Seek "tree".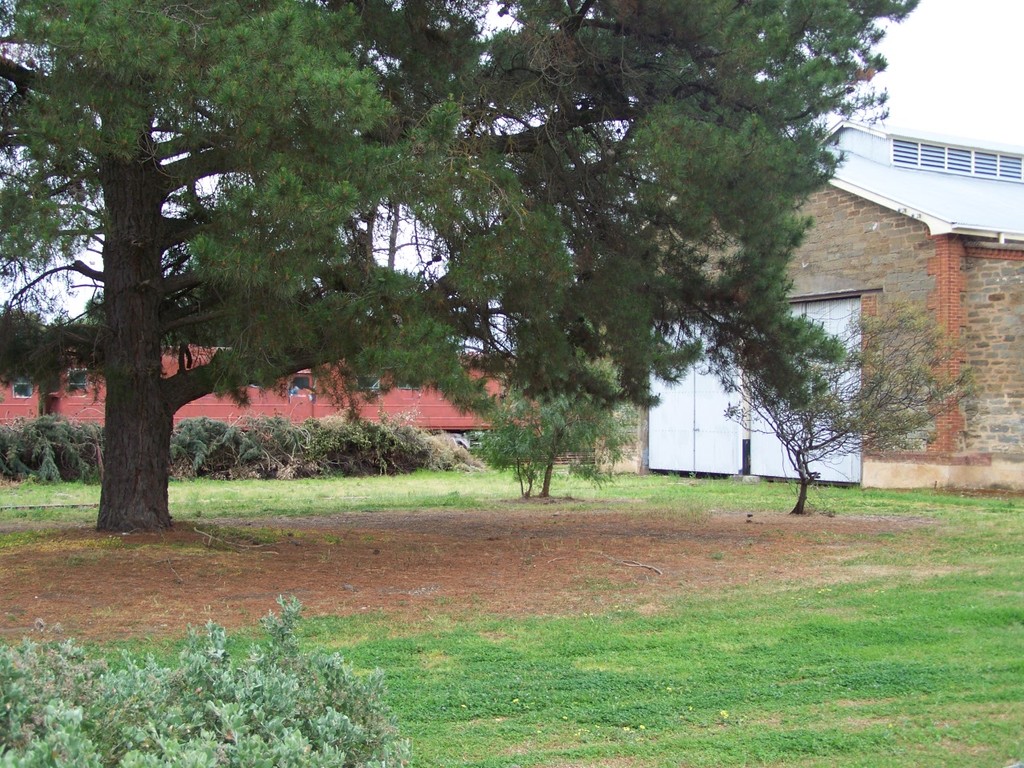
{"left": 0, "top": 0, "right": 919, "bottom": 534}.
